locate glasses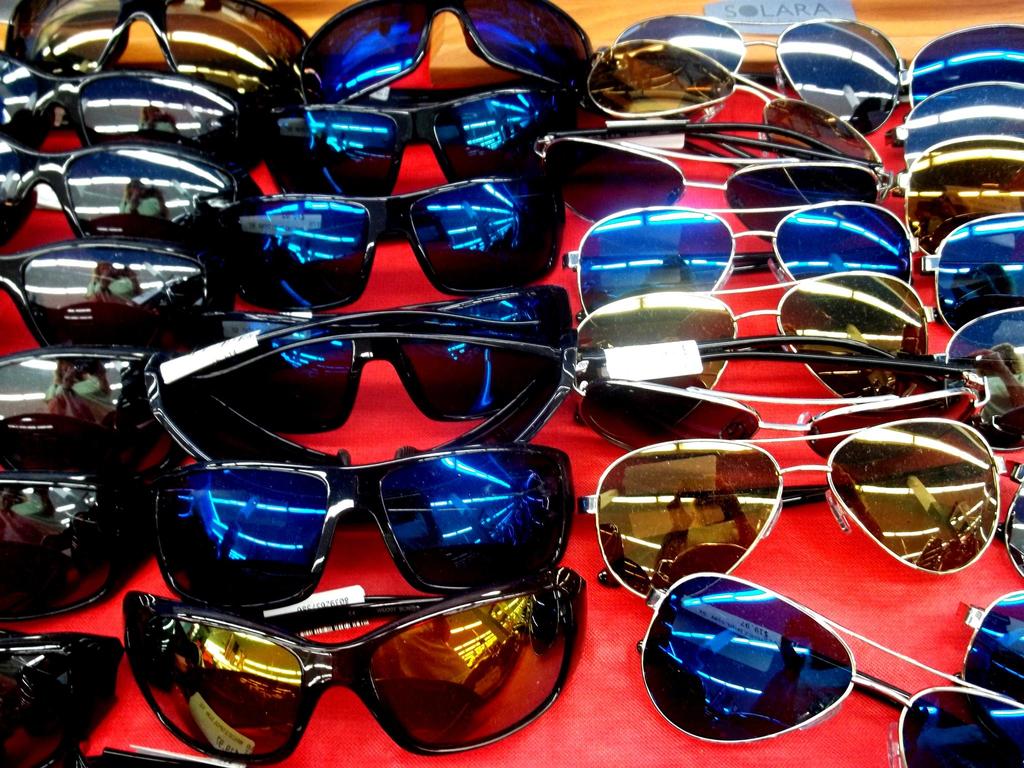
573:412:1008:605
